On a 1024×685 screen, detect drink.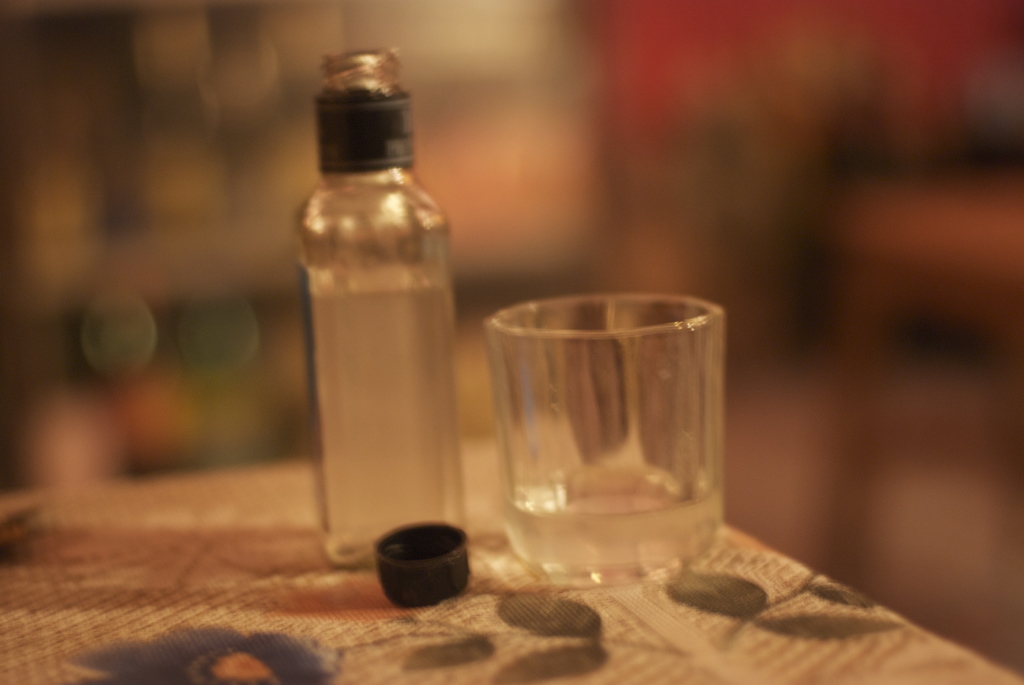
region(295, 36, 468, 576).
